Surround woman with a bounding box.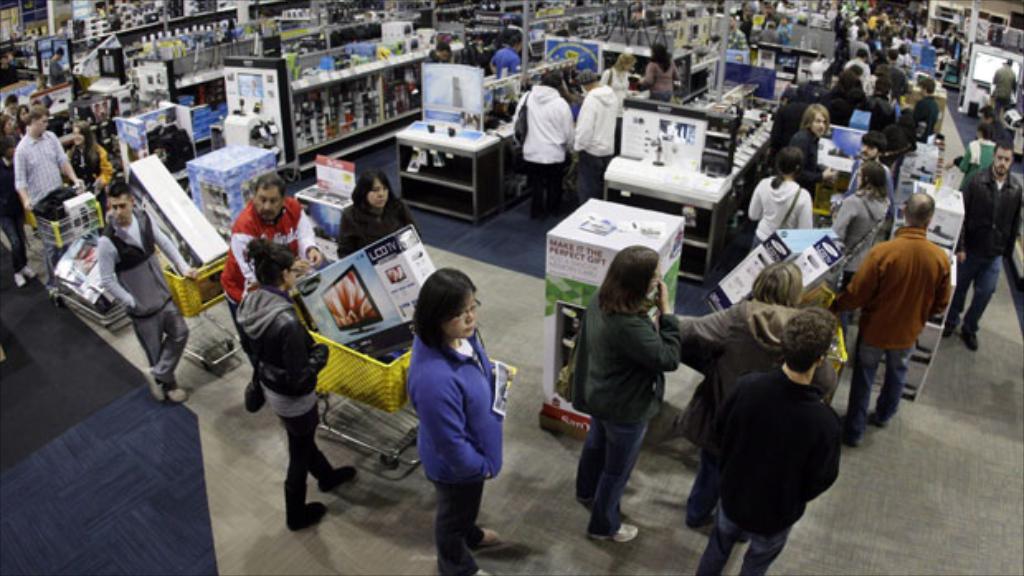
rect(601, 53, 641, 119).
